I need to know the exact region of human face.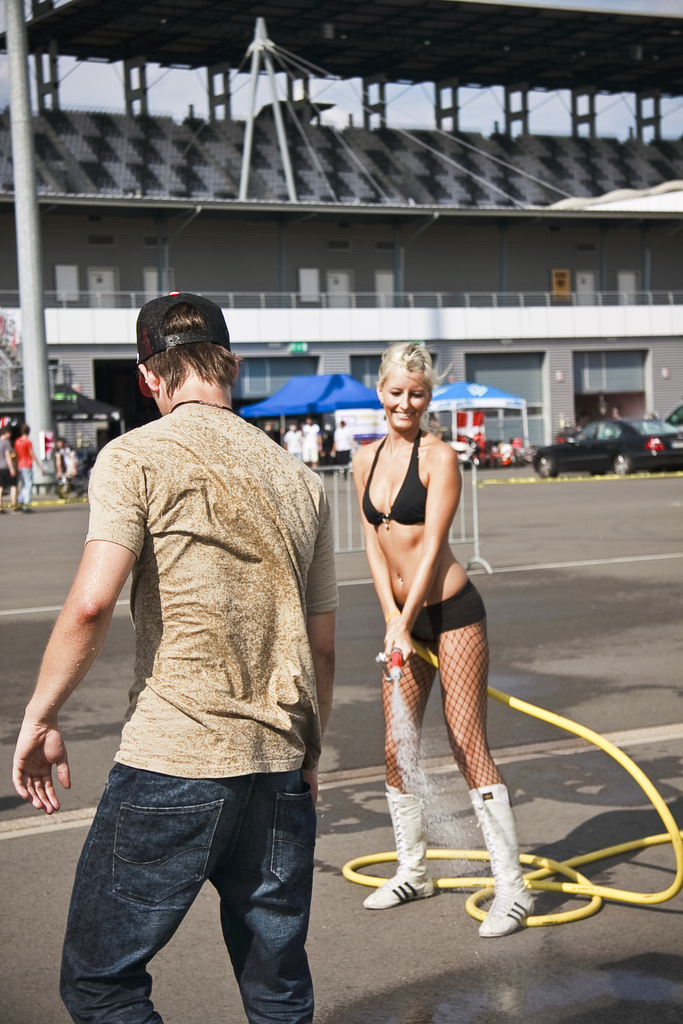
Region: <box>383,371,429,428</box>.
